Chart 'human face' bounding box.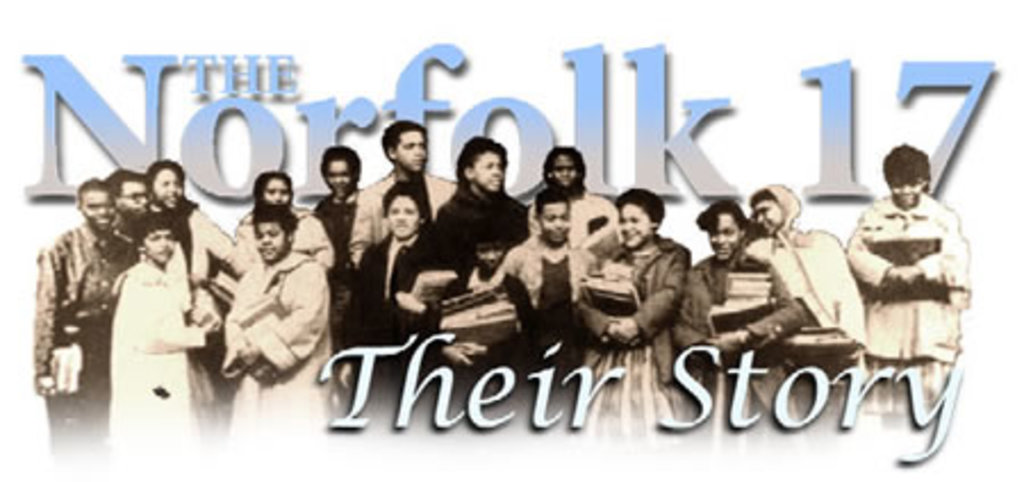
Charted: 123:184:152:221.
